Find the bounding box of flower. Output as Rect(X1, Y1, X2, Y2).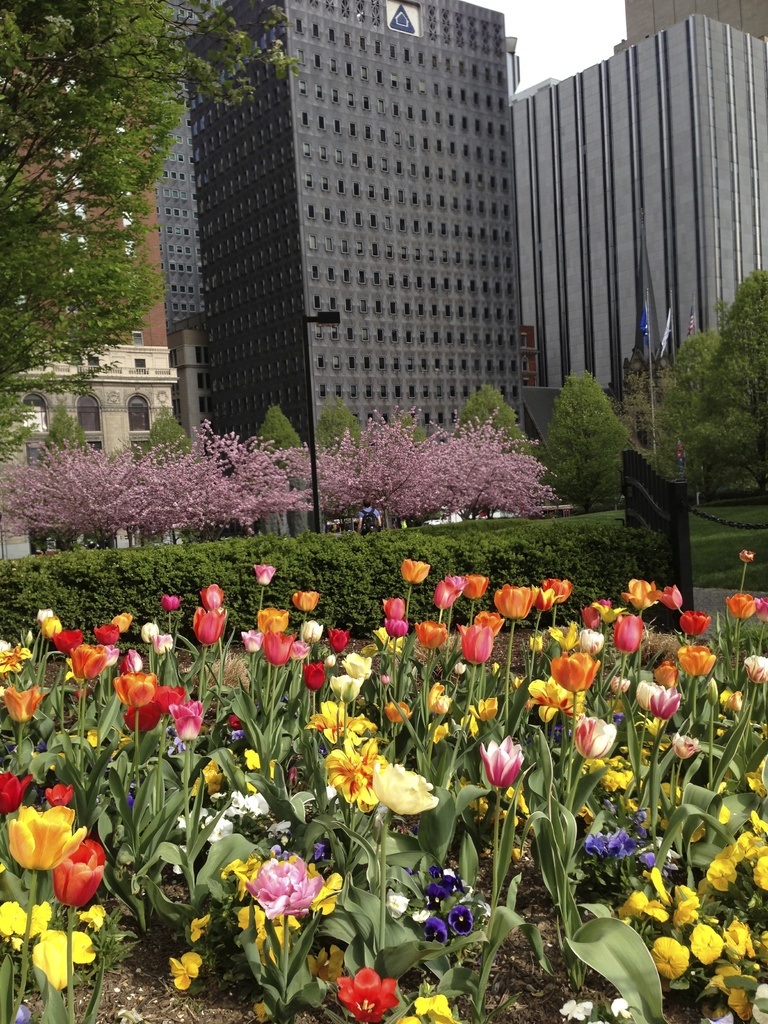
Rect(399, 557, 429, 585).
